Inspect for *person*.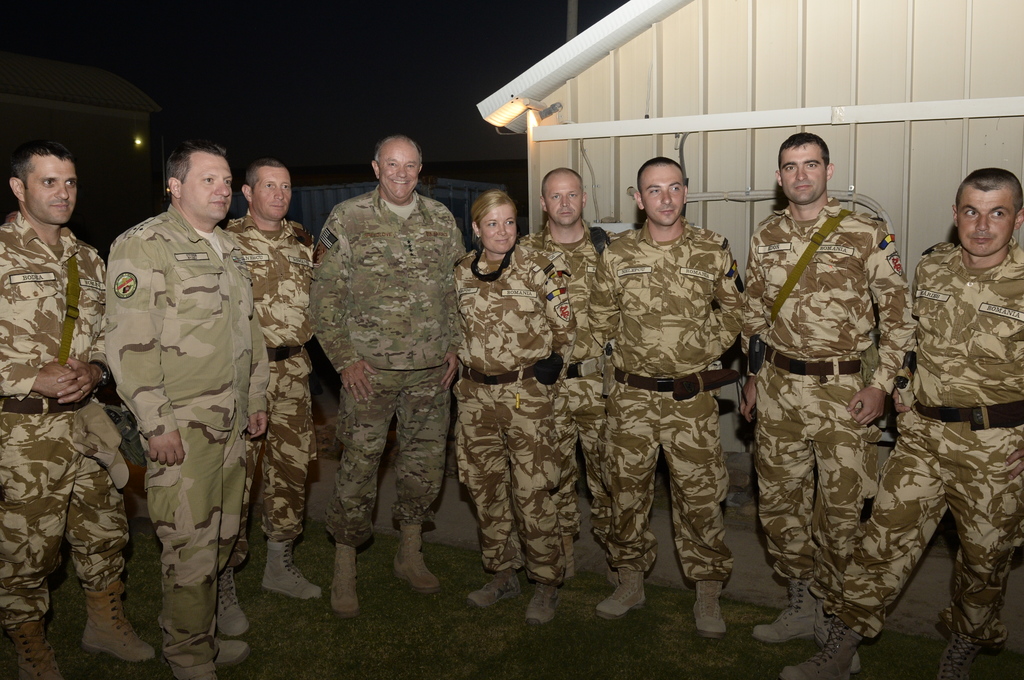
Inspection: BBox(585, 158, 754, 627).
